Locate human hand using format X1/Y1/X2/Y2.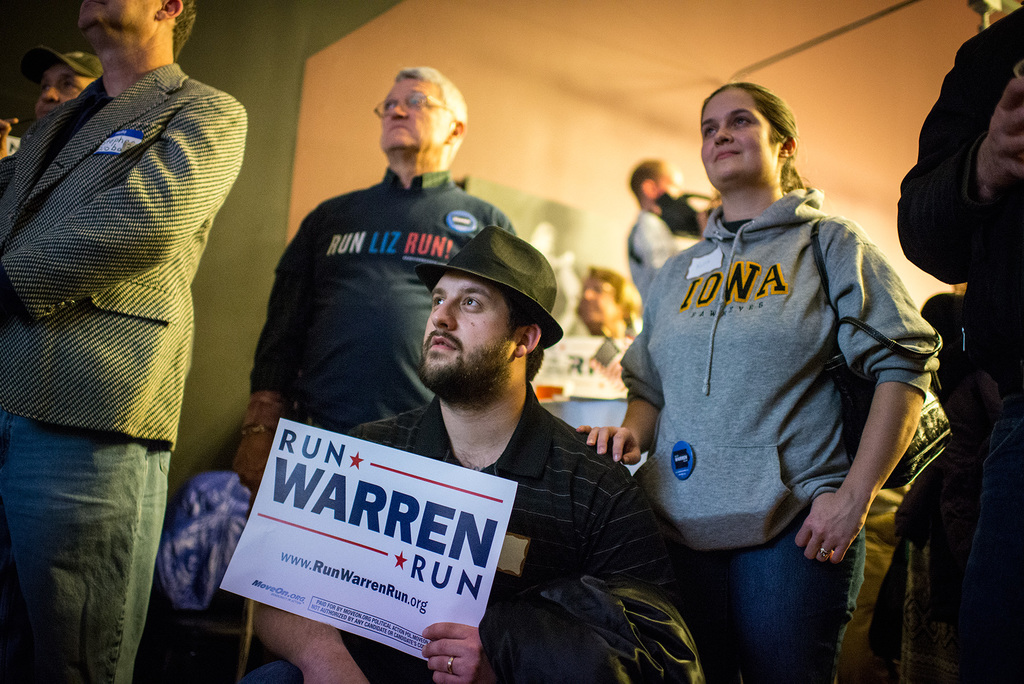
305/653/371/683.
